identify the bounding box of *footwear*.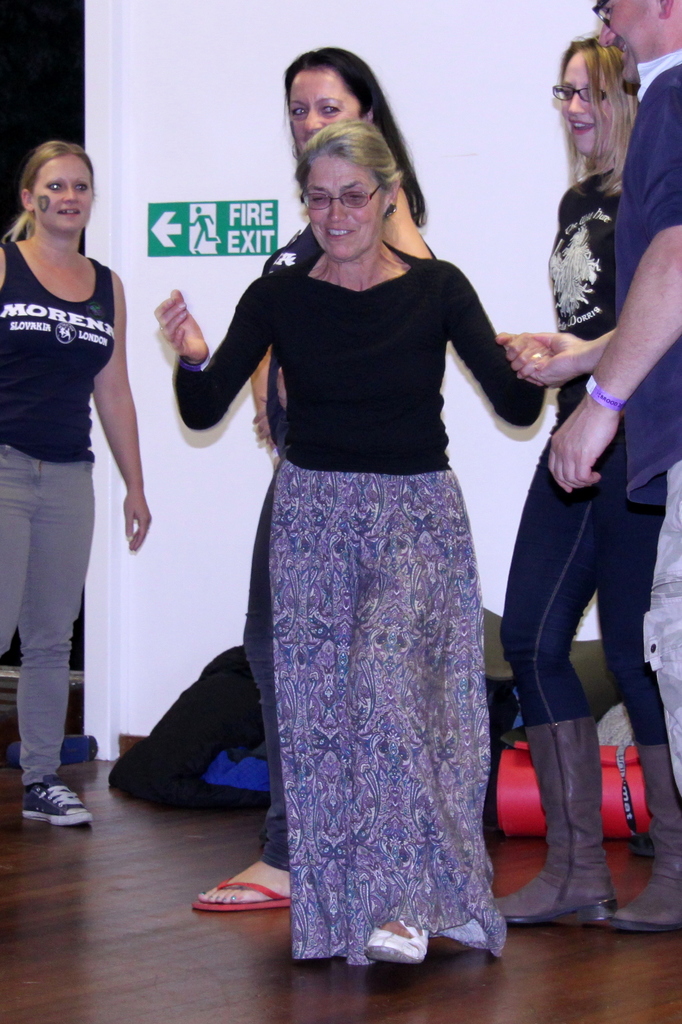
[left=610, top=739, right=681, bottom=938].
